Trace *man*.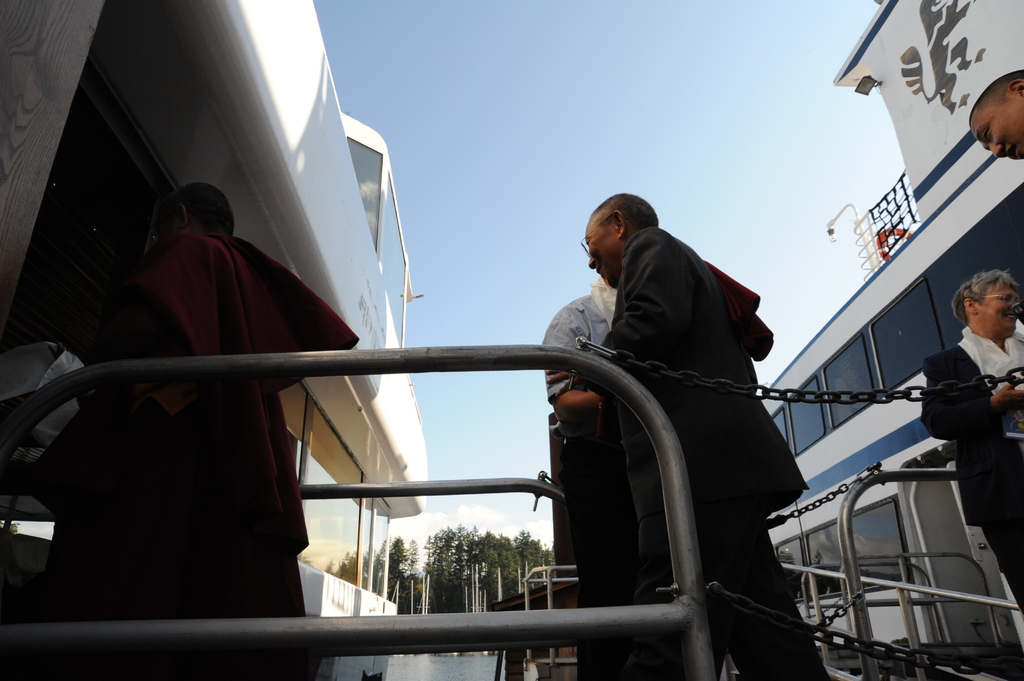
Traced to pyautogui.locateOnScreen(968, 68, 1023, 164).
